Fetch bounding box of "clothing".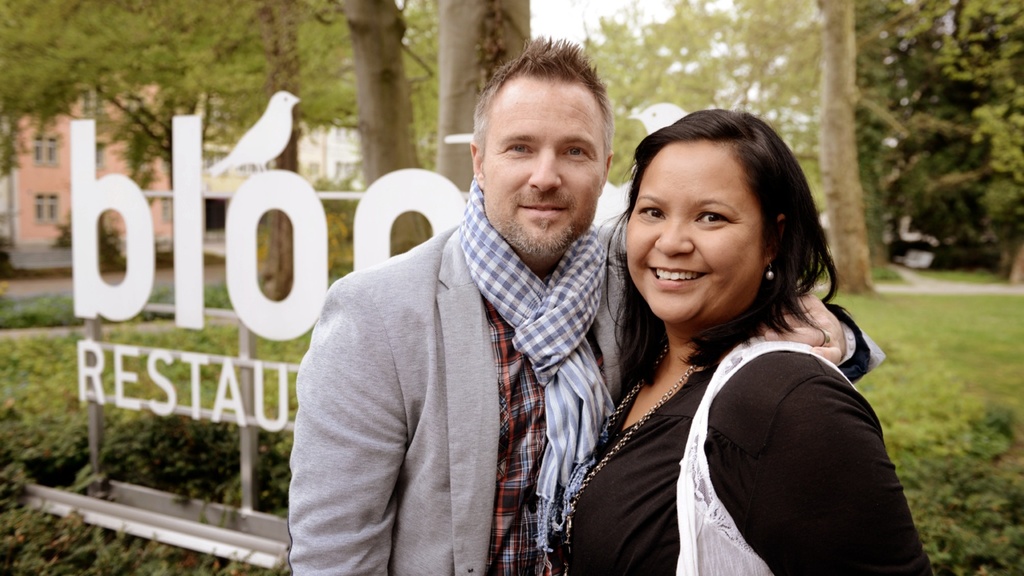
Bbox: 287 221 885 575.
